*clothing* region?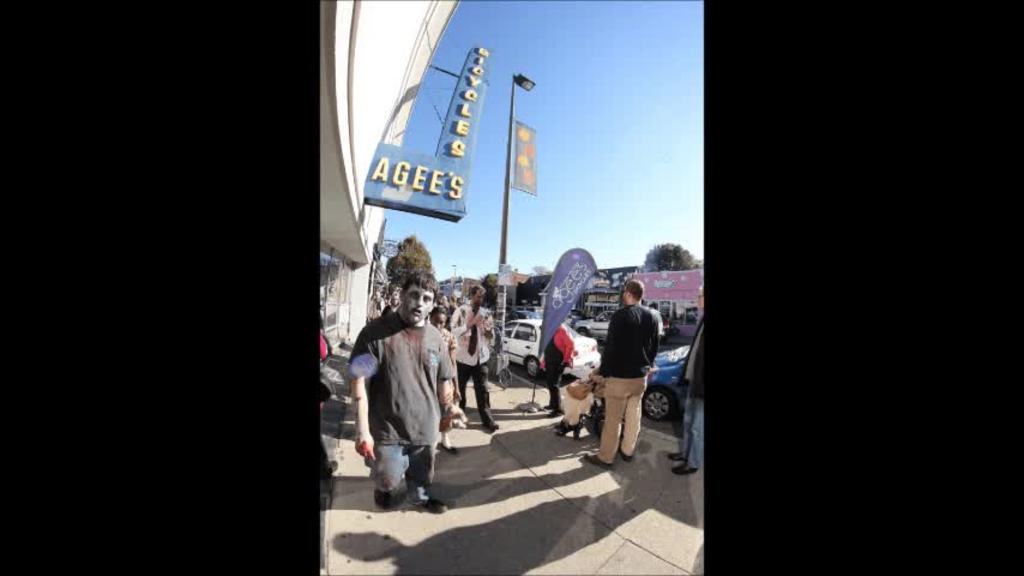
[left=602, top=304, right=659, bottom=460]
